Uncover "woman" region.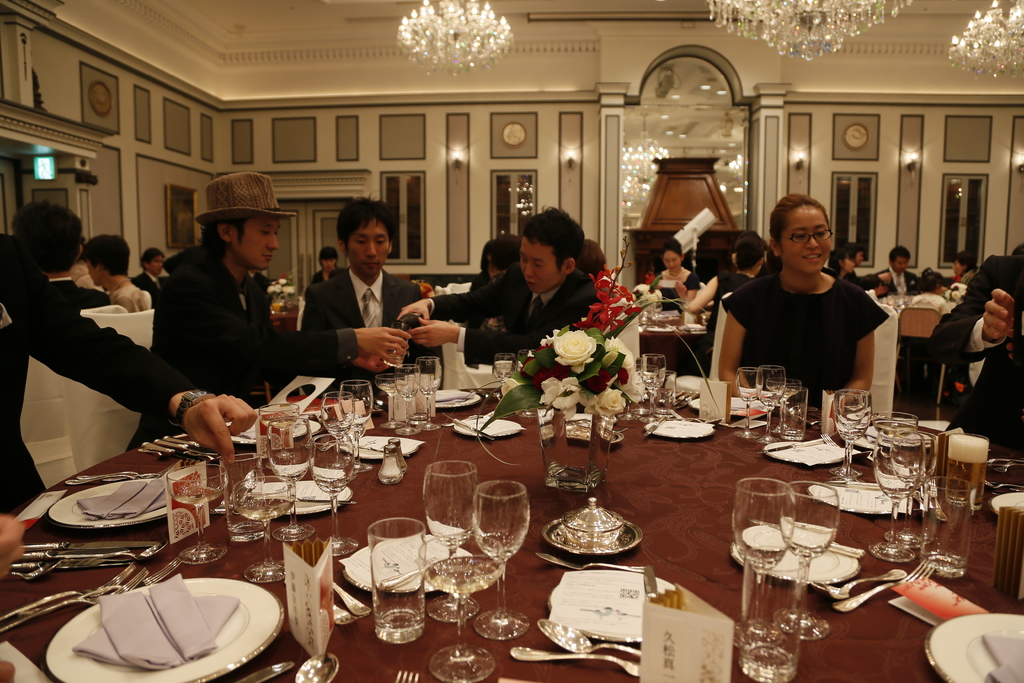
Uncovered: [x1=79, y1=235, x2=163, y2=317].
